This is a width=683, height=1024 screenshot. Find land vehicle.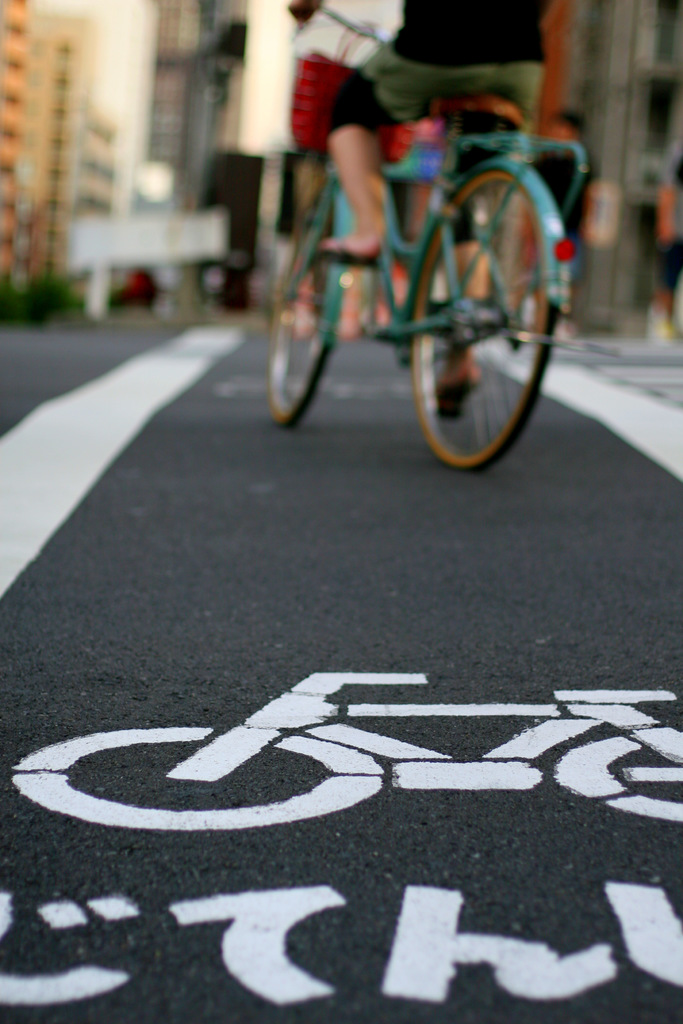
Bounding box: box(262, 106, 596, 494).
